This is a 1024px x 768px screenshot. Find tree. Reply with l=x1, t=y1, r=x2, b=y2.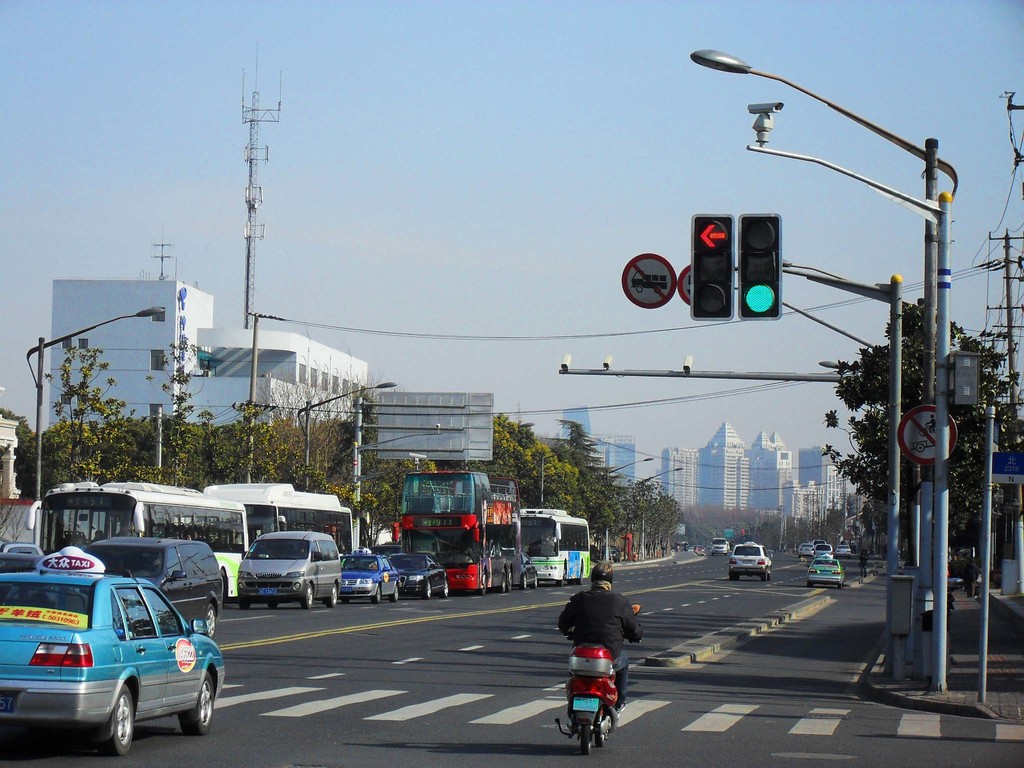
l=282, t=446, r=376, b=529.
